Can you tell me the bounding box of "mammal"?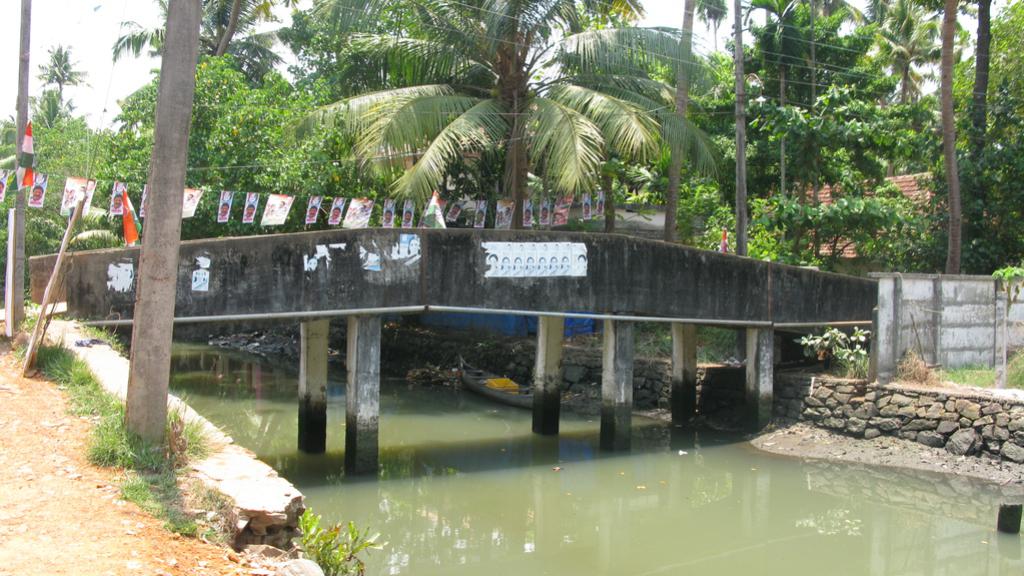
box=[246, 190, 259, 202].
